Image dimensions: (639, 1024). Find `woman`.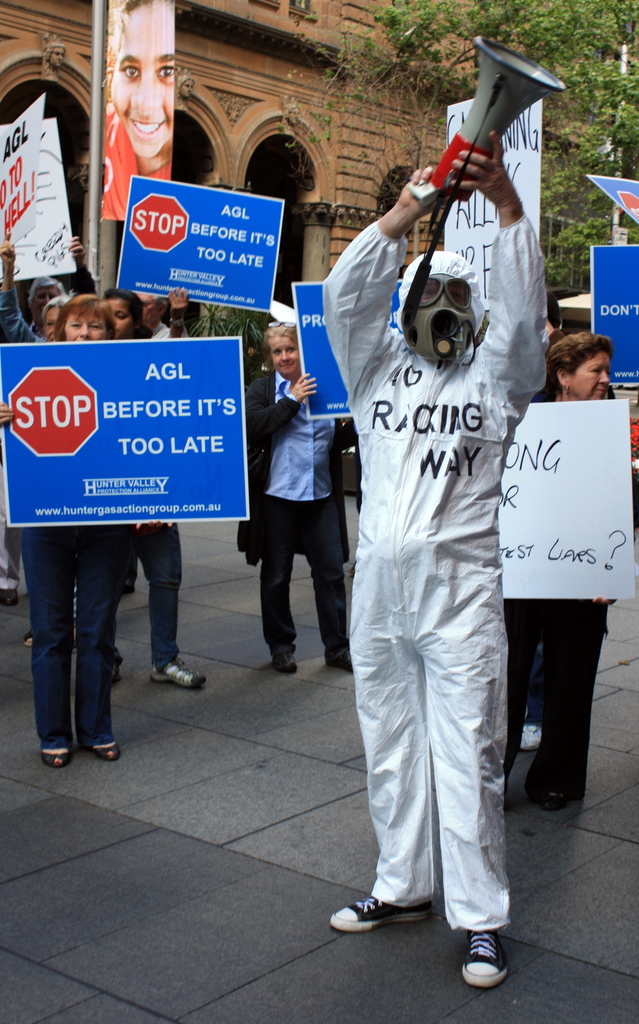
pyautogui.locateOnScreen(92, 1, 175, 216).
